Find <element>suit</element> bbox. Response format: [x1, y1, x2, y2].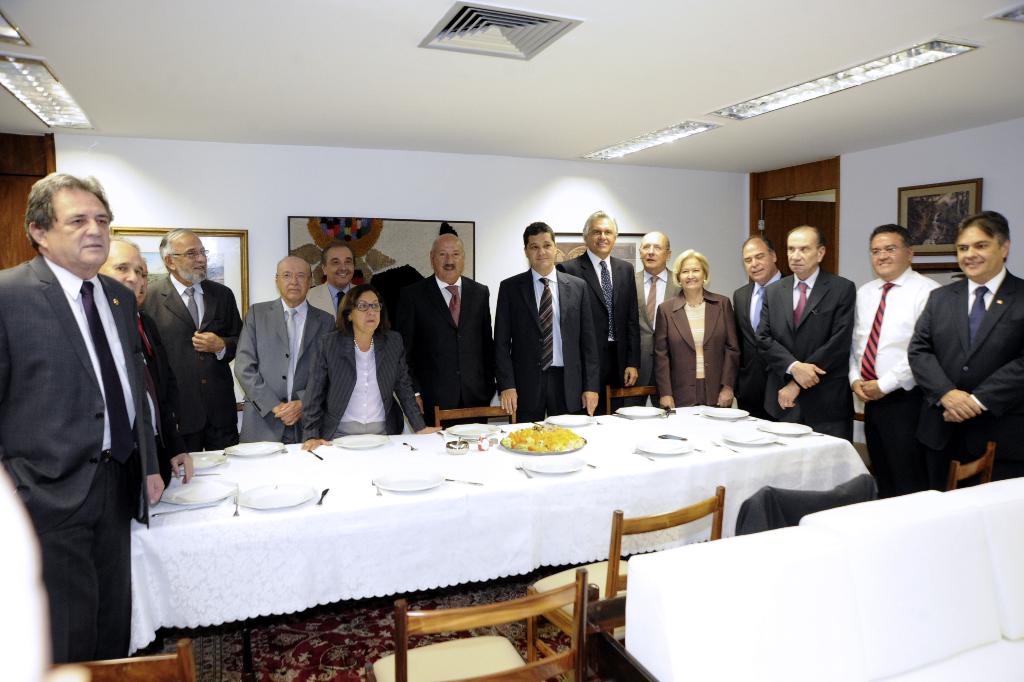
[753, 266, 857, 445].
